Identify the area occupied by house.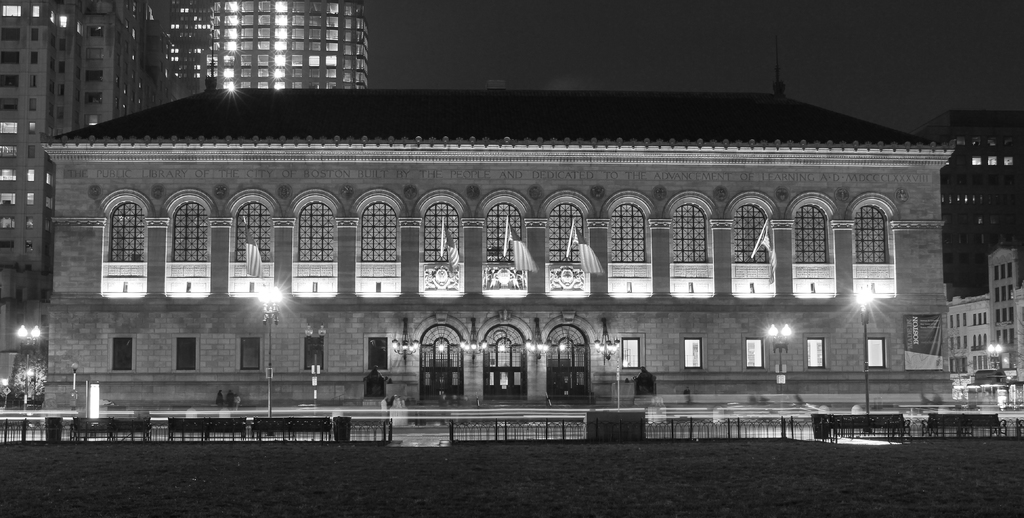
Area: BBox(926, 110, 1021, 294).
